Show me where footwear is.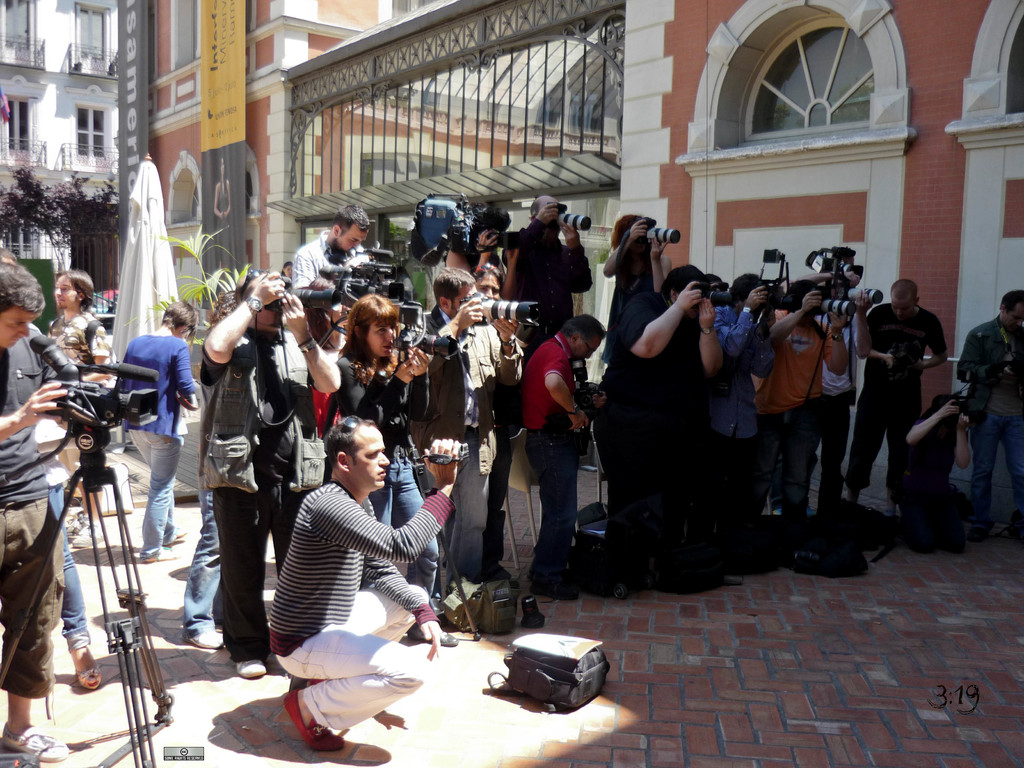
footwear is at {"left": 280, "top": 688, "right": 341, "bottom": 749}.
